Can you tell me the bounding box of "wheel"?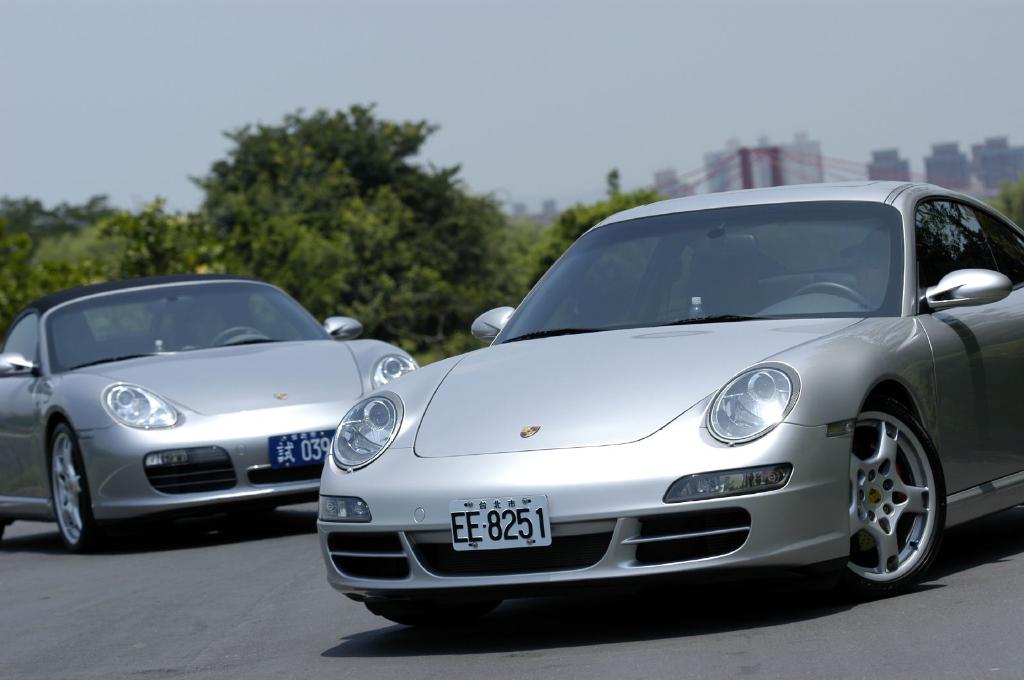
x1=46 y1=419 x2=99 y2=543.
